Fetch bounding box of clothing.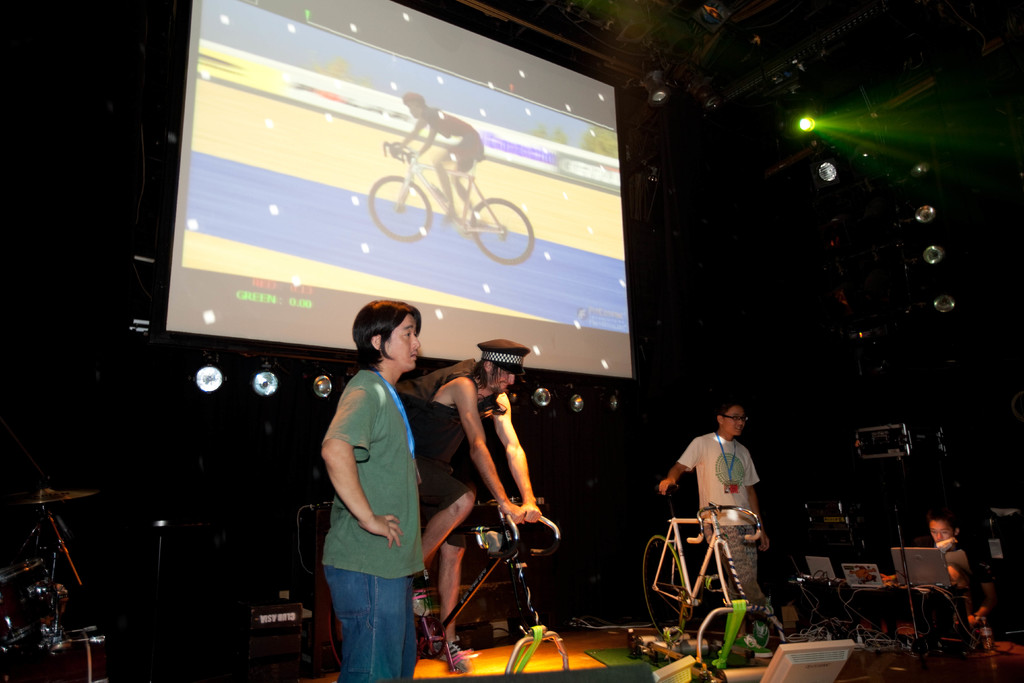
Bbox: locate(688, 433, 756, 602).
